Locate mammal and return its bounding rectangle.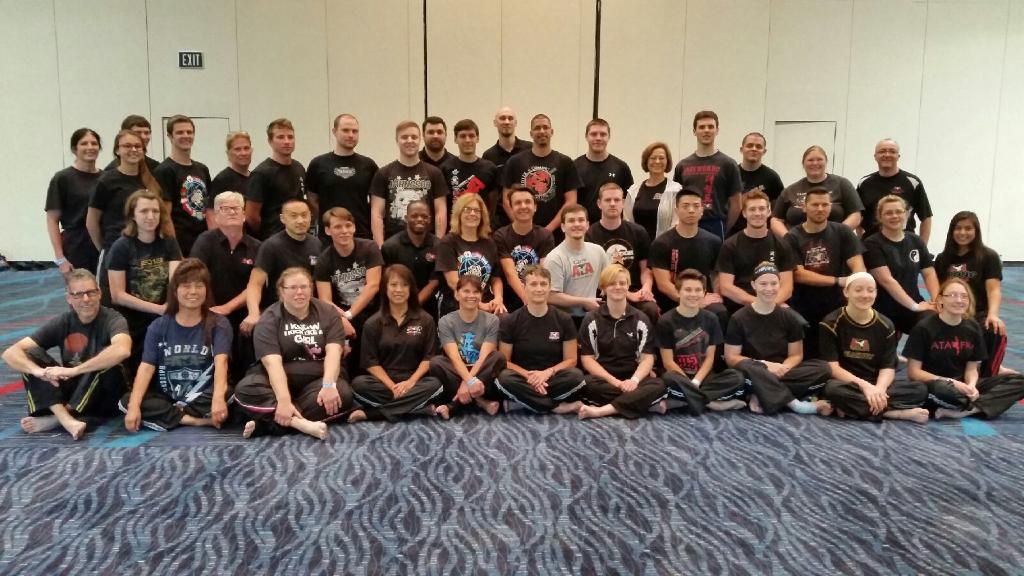
[x1=775, y1=187, x2=863, y2=353].
